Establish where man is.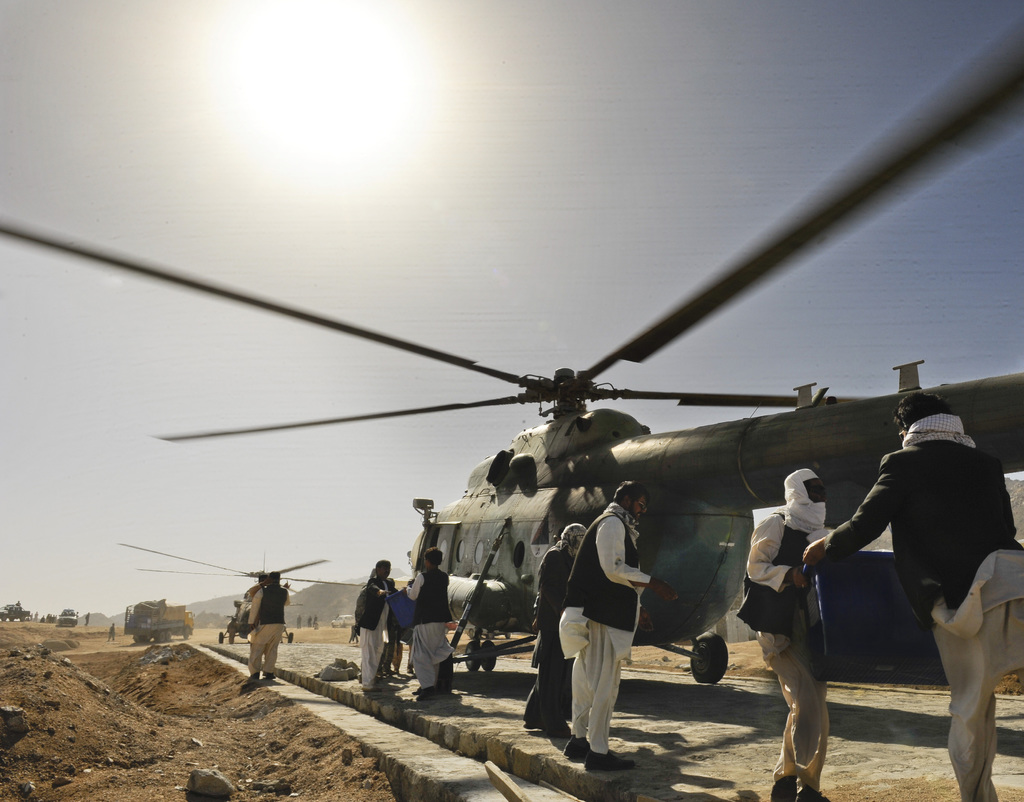
Established at rect(405, 548, 449, 703).
